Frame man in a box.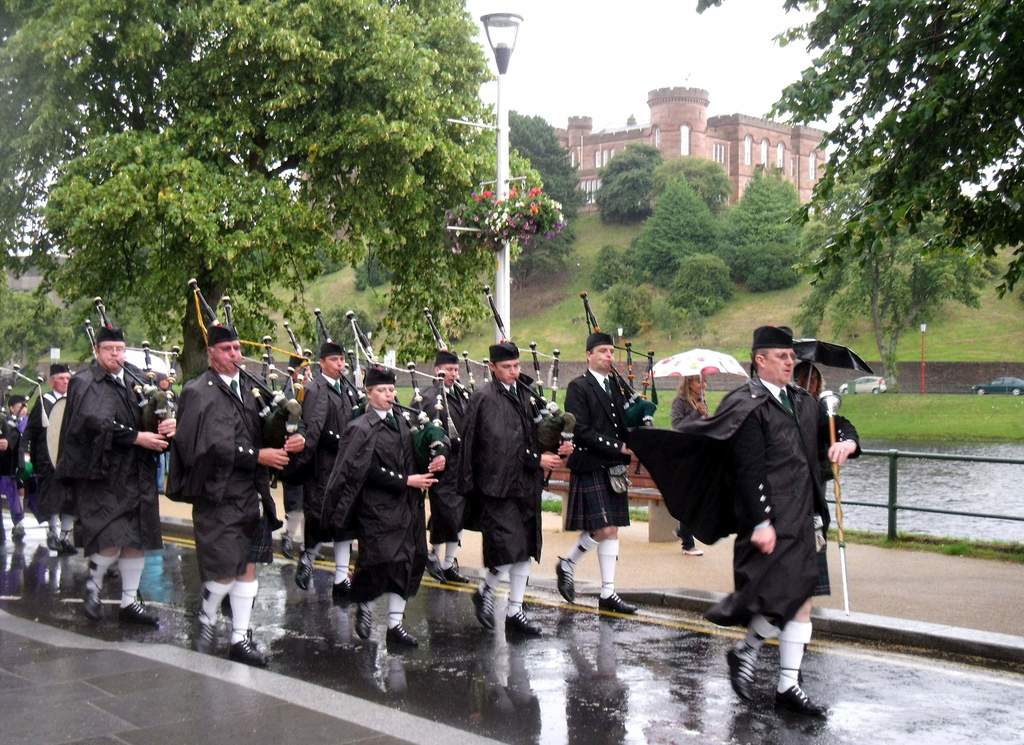
[623, 323, 865, 721].
